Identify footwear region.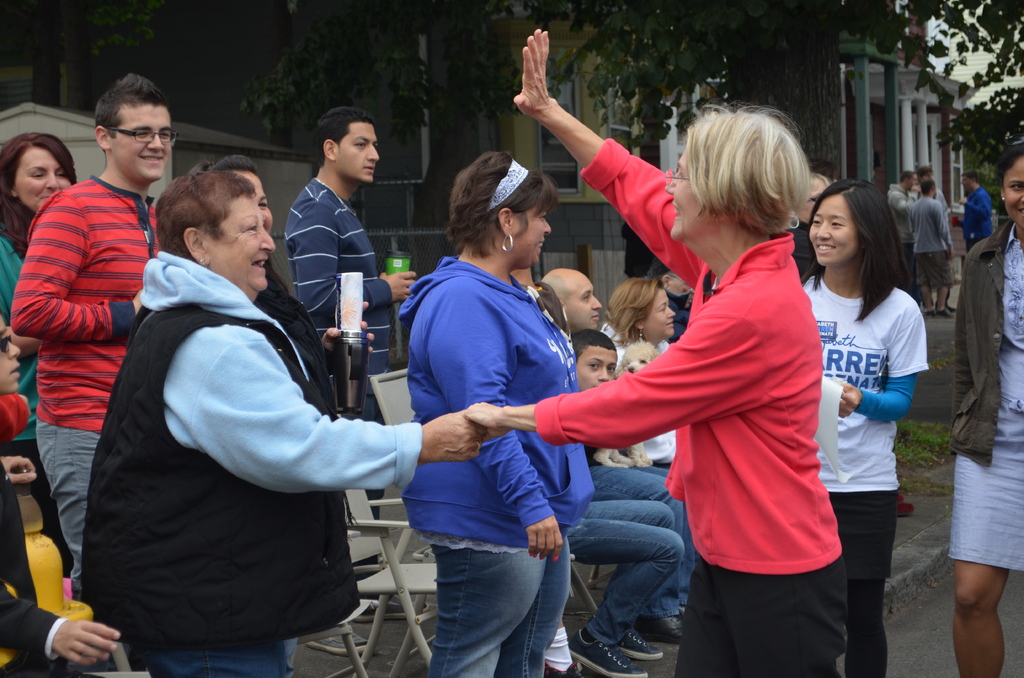
Region: BBox(540, 659, 584, 677).
